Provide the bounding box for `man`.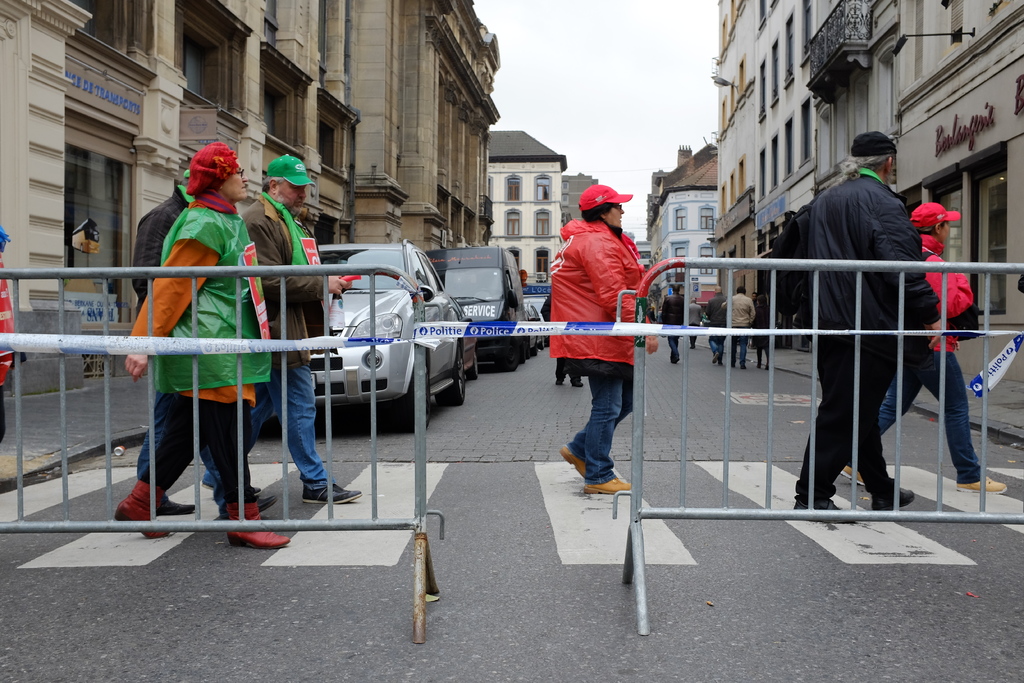
x1=135, y1=168, x2=278, y2=519.
